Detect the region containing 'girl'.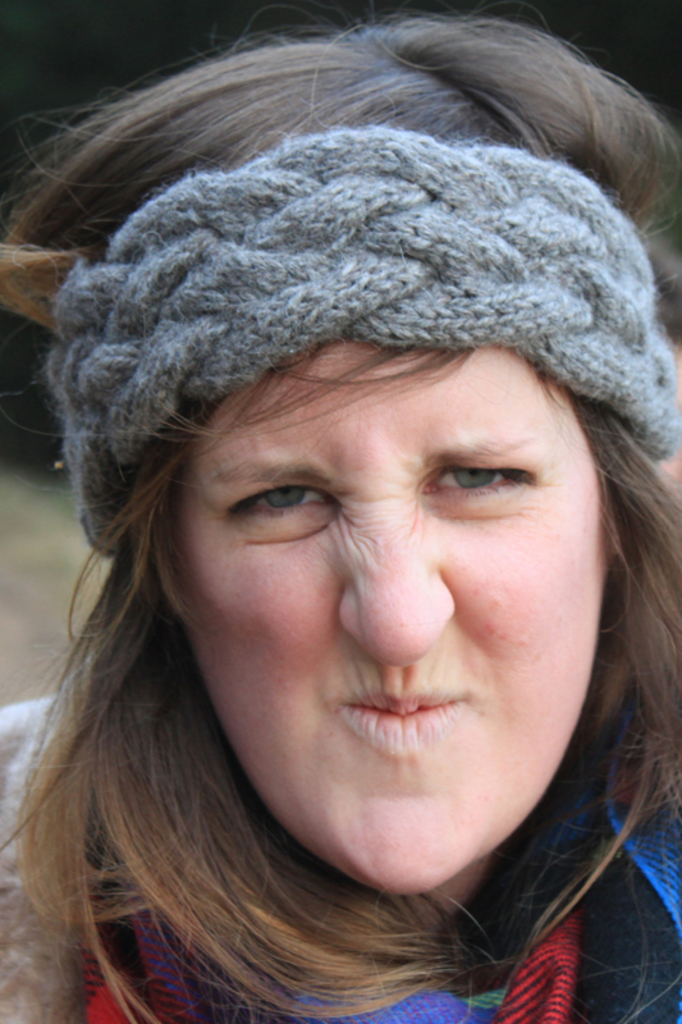
bbox(0, 14, 681, 1023).
